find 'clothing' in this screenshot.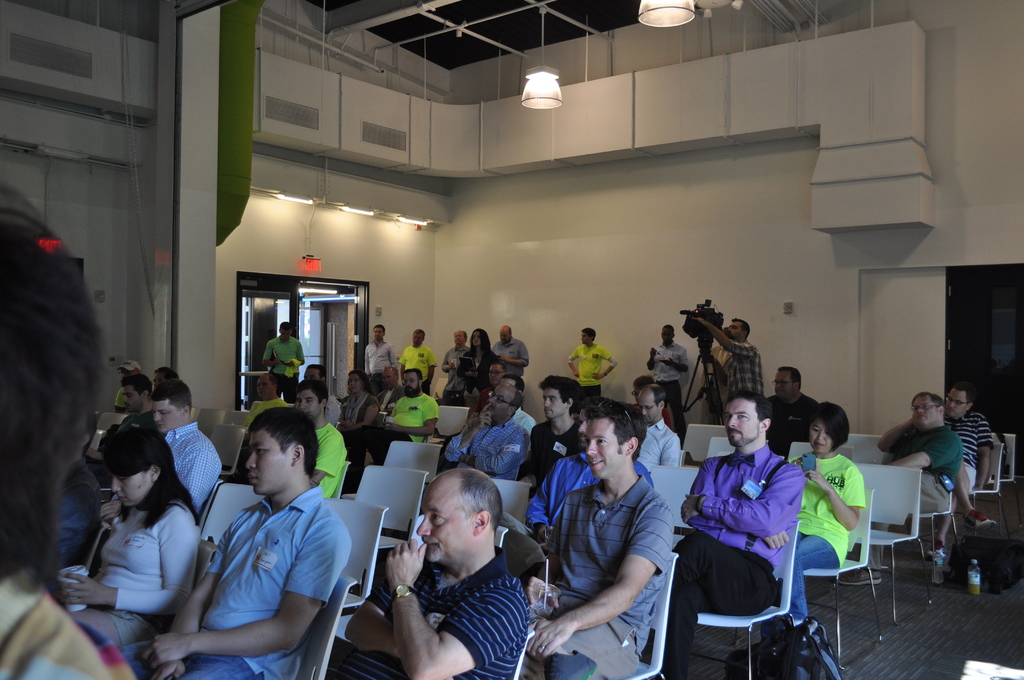
The bounding box for 'clothing' is BBox(69, 467, 209, 645).
